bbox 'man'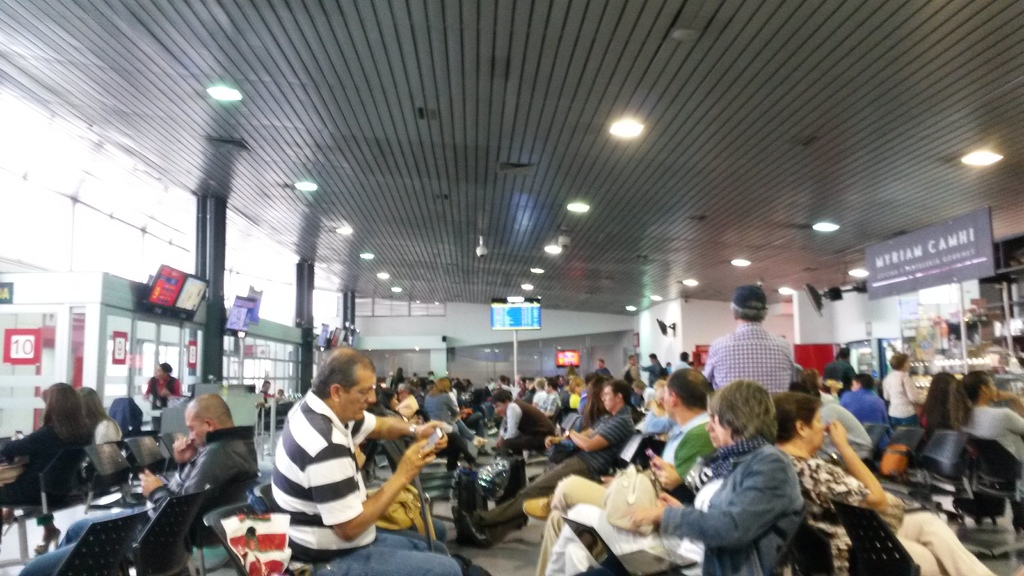
<region>17, 391, 259, 575</region>
